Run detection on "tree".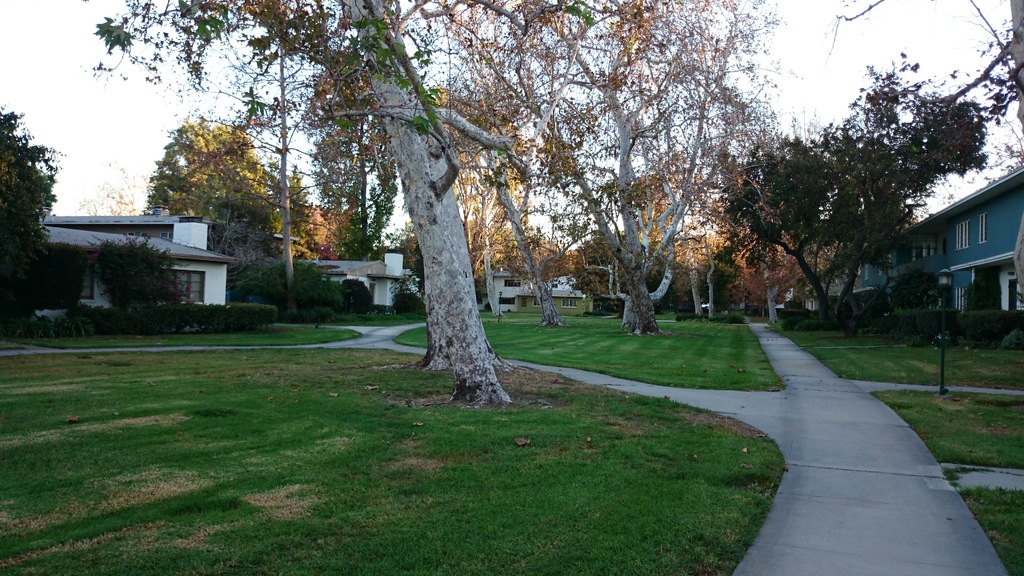
Result: box=[726, 45, 982, 328].
